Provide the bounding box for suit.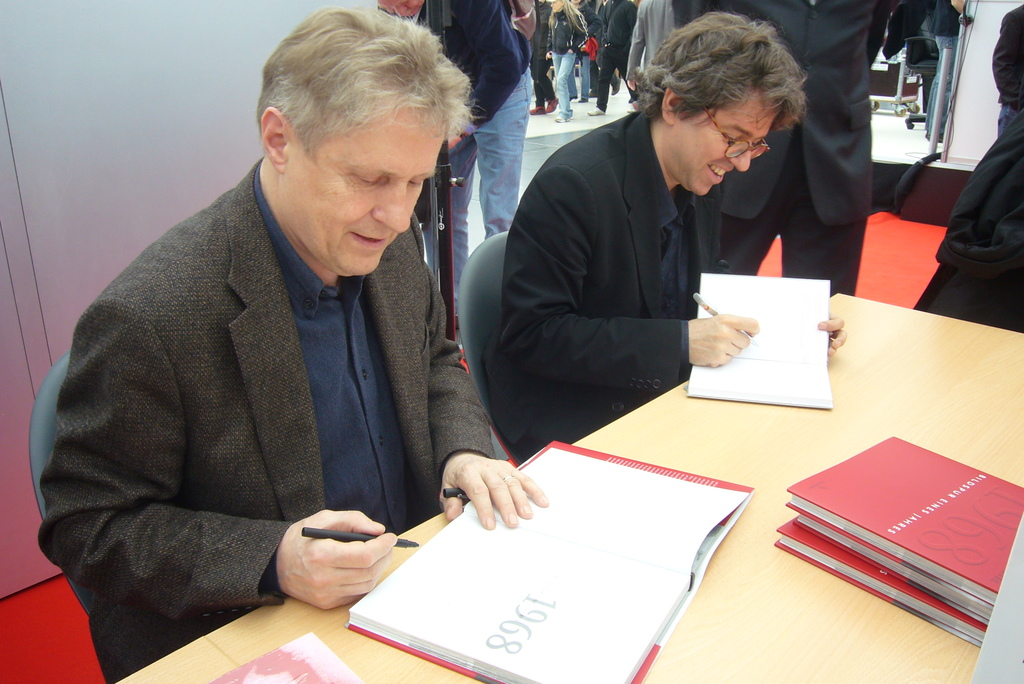
box=[680, 0, 891, 301].
